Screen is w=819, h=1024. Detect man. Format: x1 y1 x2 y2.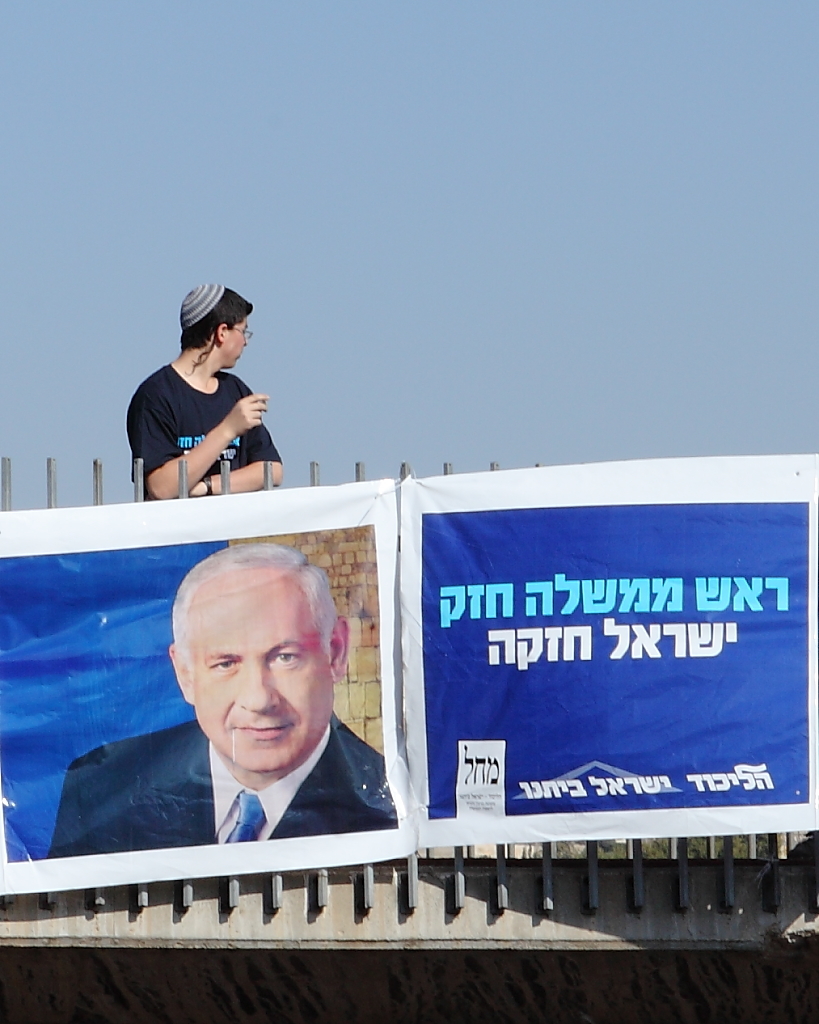
51 542 404 856.
